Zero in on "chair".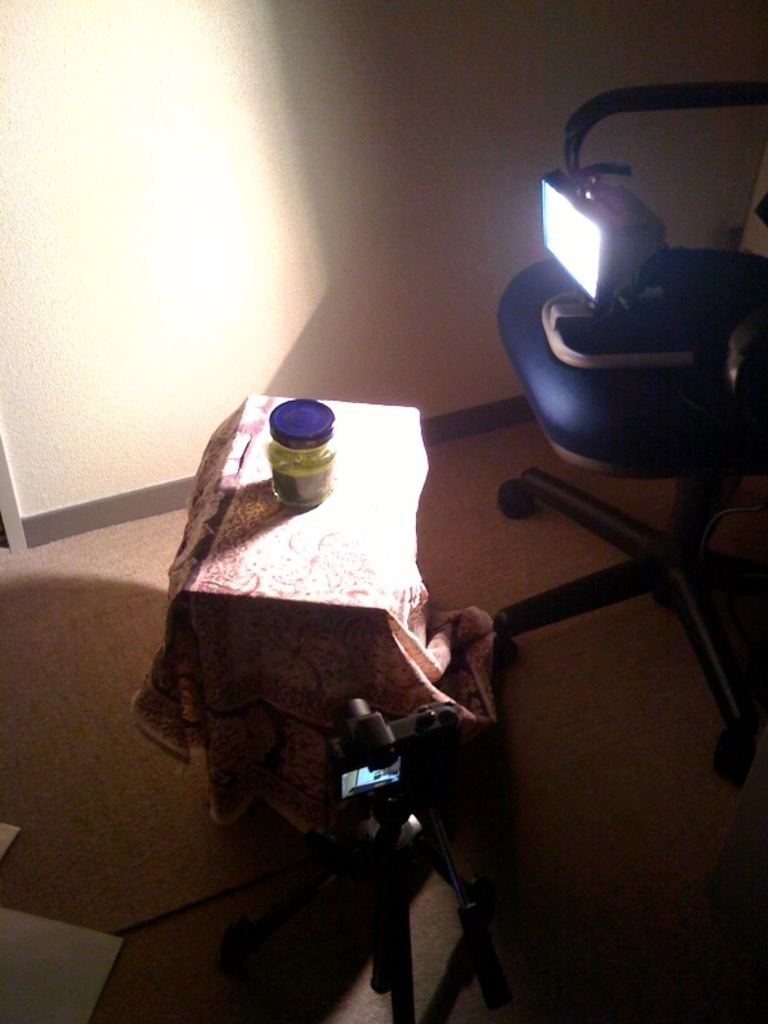
Zeroed in: pyautogui.locateOnScreen(515, 83, 767, 600).
